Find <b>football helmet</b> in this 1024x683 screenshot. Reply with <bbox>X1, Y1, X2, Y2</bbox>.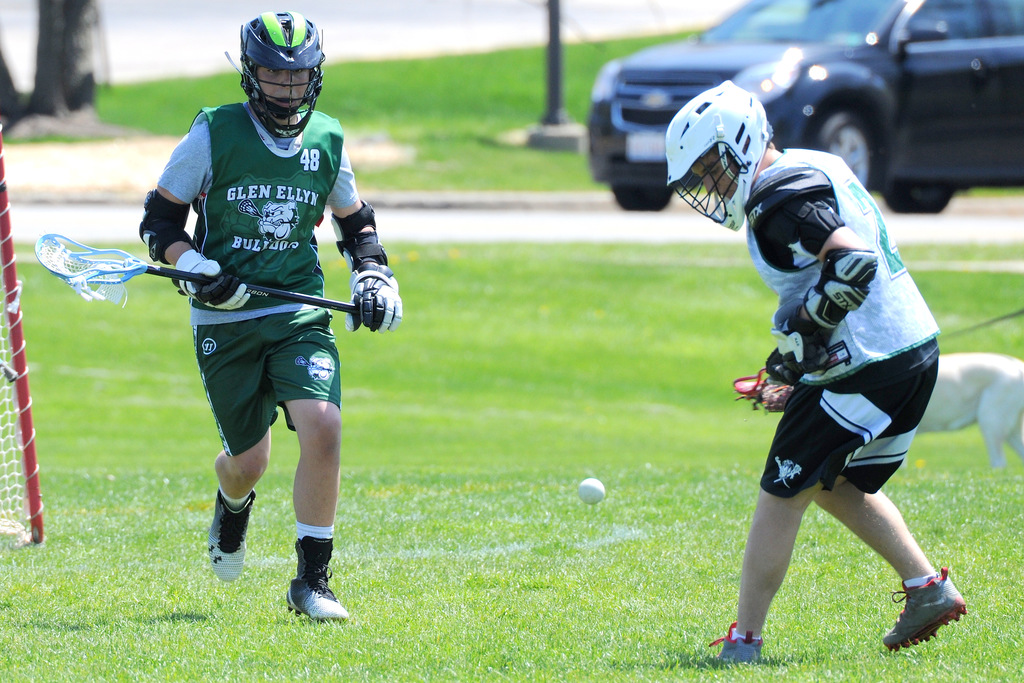
<bbox>664, 77, 774, 240</bbox>.
